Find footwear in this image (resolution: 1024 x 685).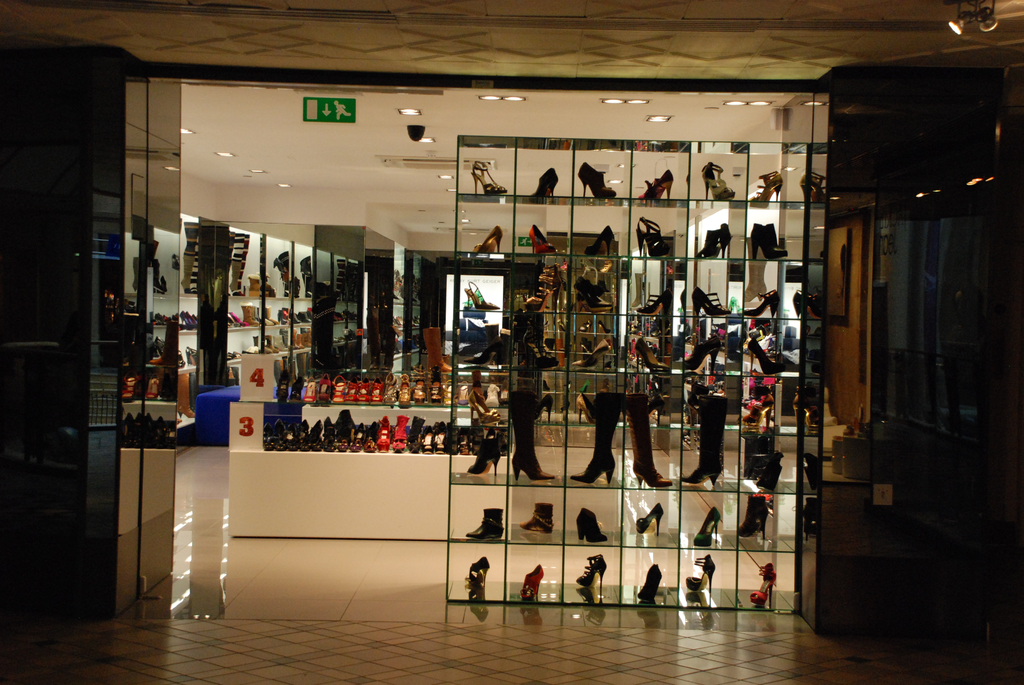
681/392/727/487.
